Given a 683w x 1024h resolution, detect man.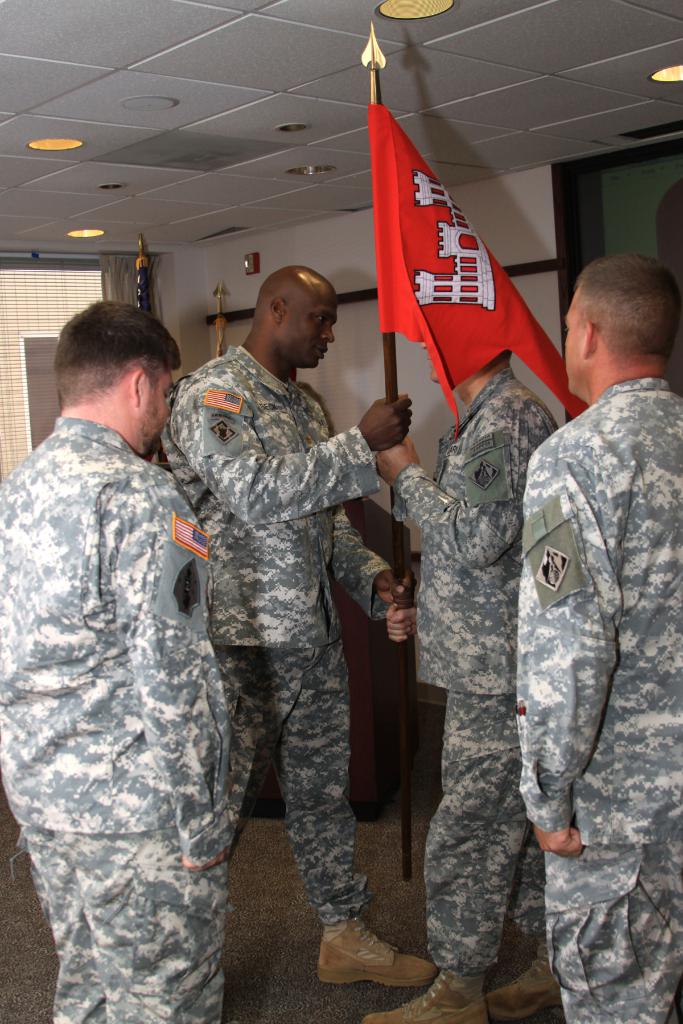
locate(375, 346, 558, 1023).
